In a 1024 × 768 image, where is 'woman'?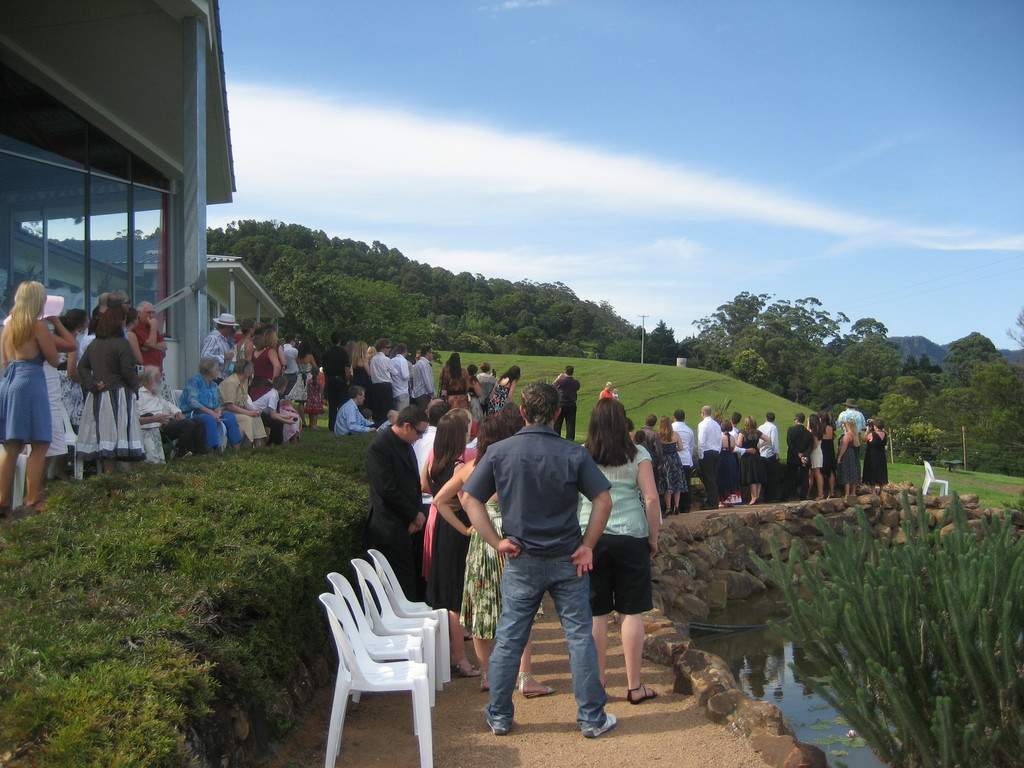
box=[493, 360, 515, 414].
